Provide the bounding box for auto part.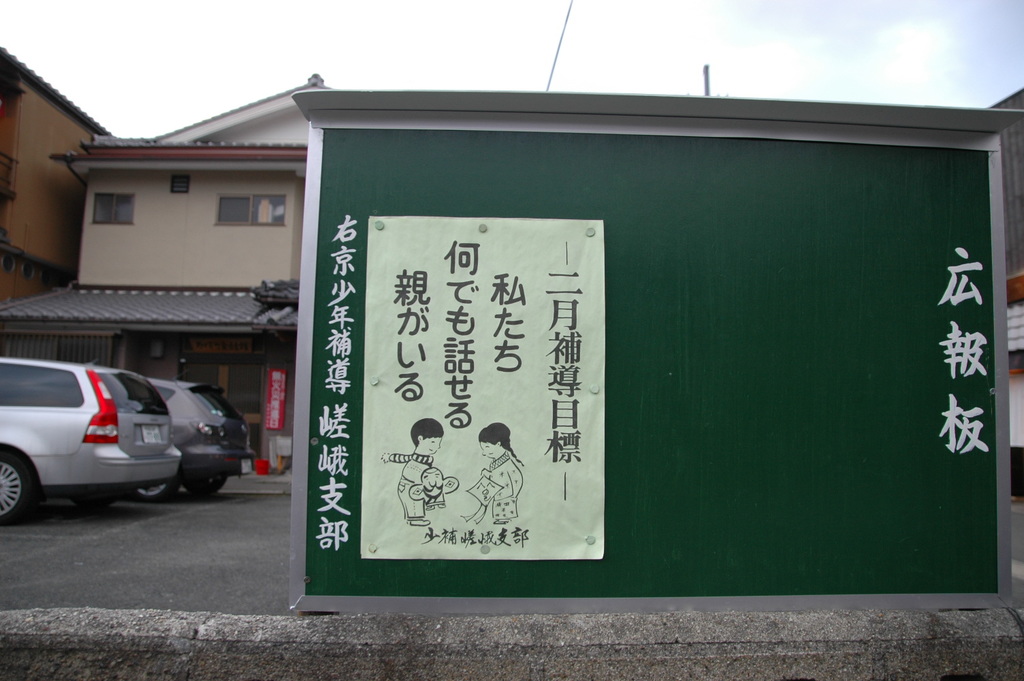
0,444,33,525.
